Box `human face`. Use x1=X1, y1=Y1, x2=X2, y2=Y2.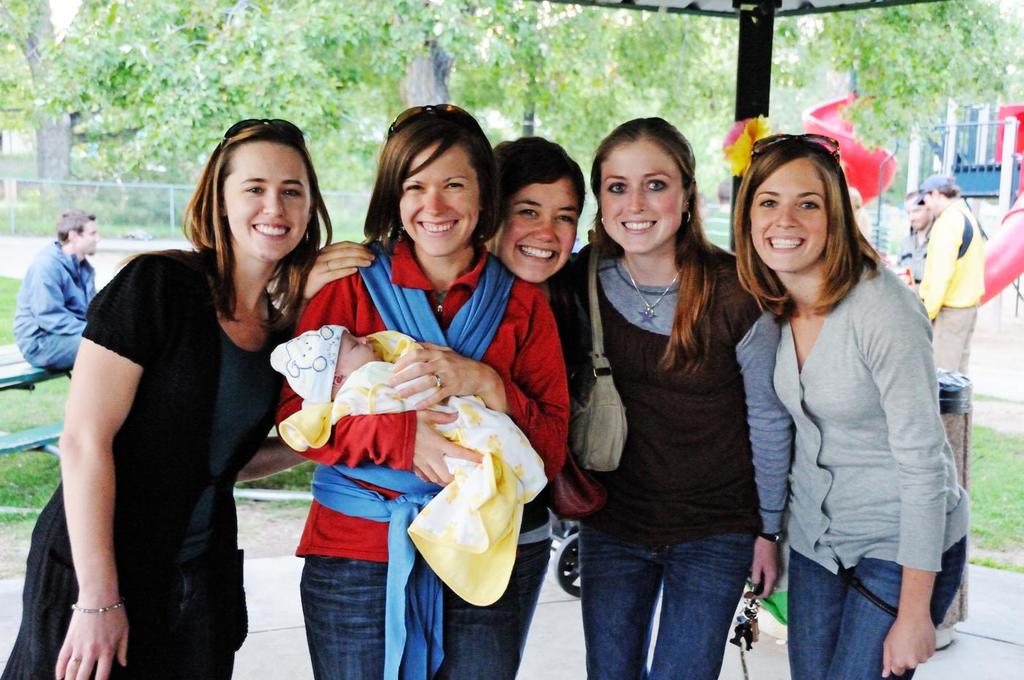
x1=903, y1=192, x2=930, y2=234.
